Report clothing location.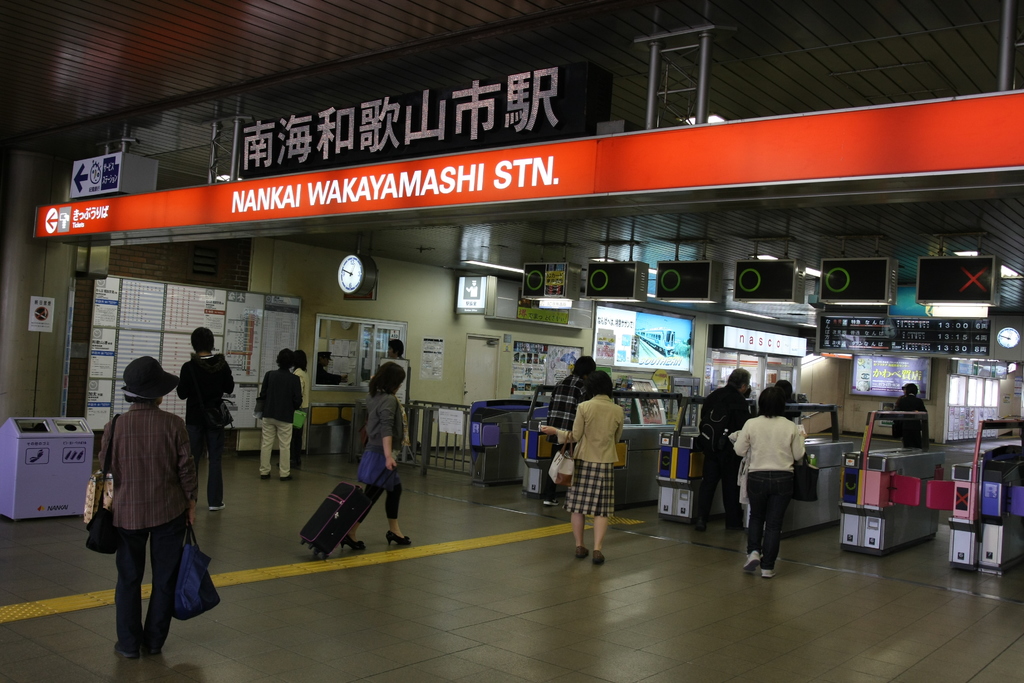
Report: 545 374 584 504.
